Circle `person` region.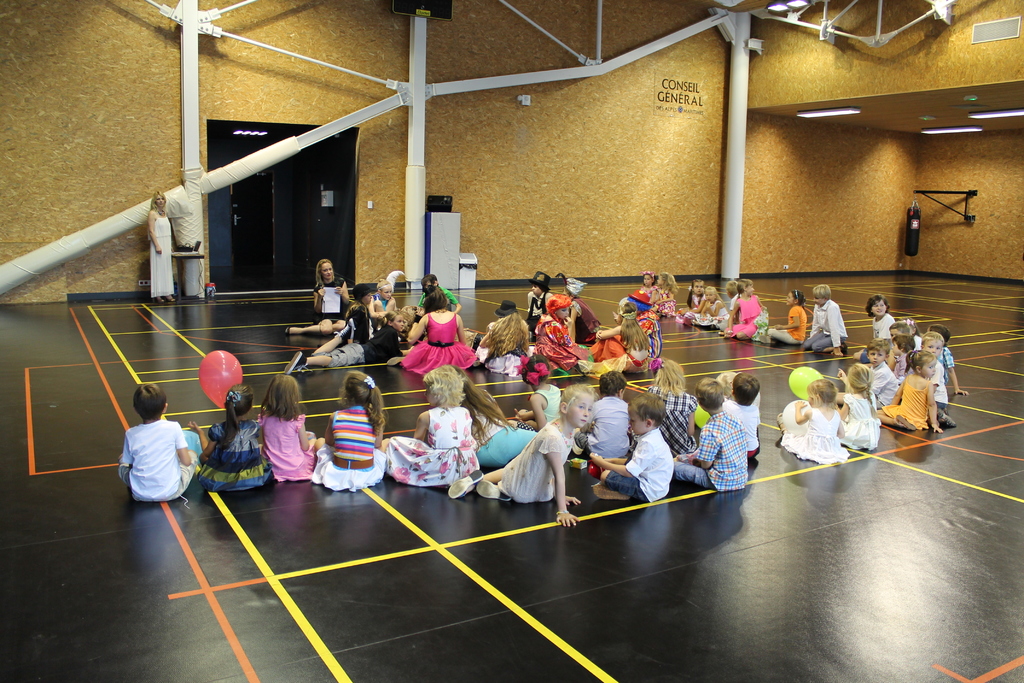
Region: x1=893, y1=318, x2=924, y2=336.
